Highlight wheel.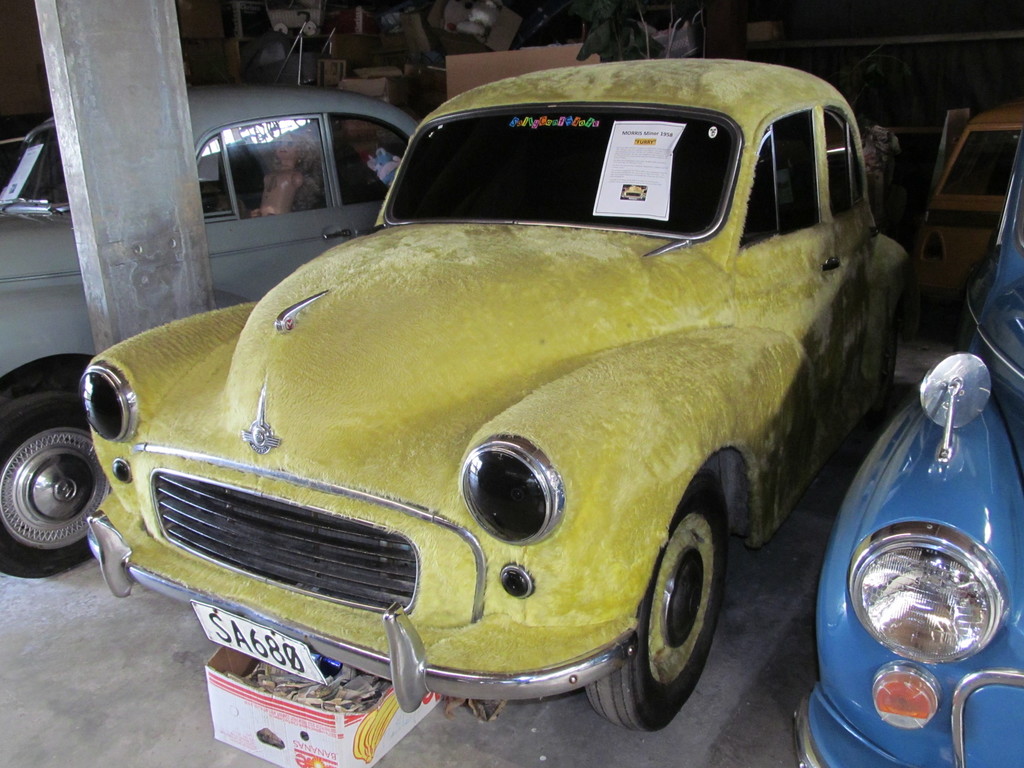
Highlighted region: BBox(0, 390, 115, 580).
